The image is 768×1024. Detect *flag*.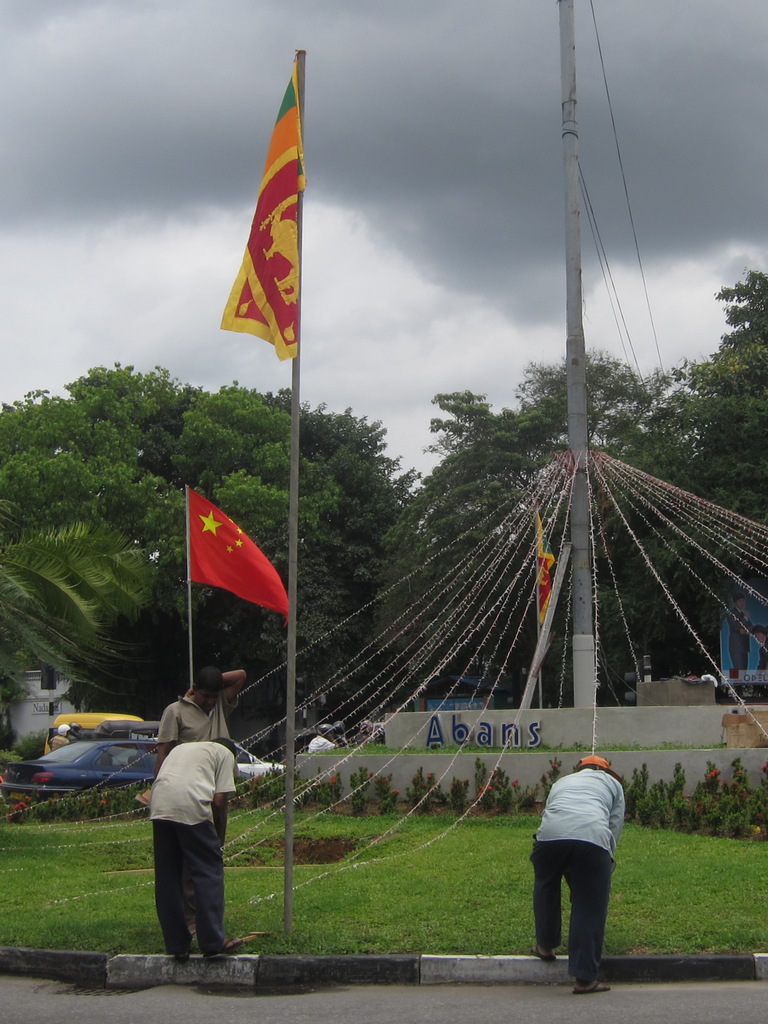
Detection: box=[528, 507, 562, 633].
